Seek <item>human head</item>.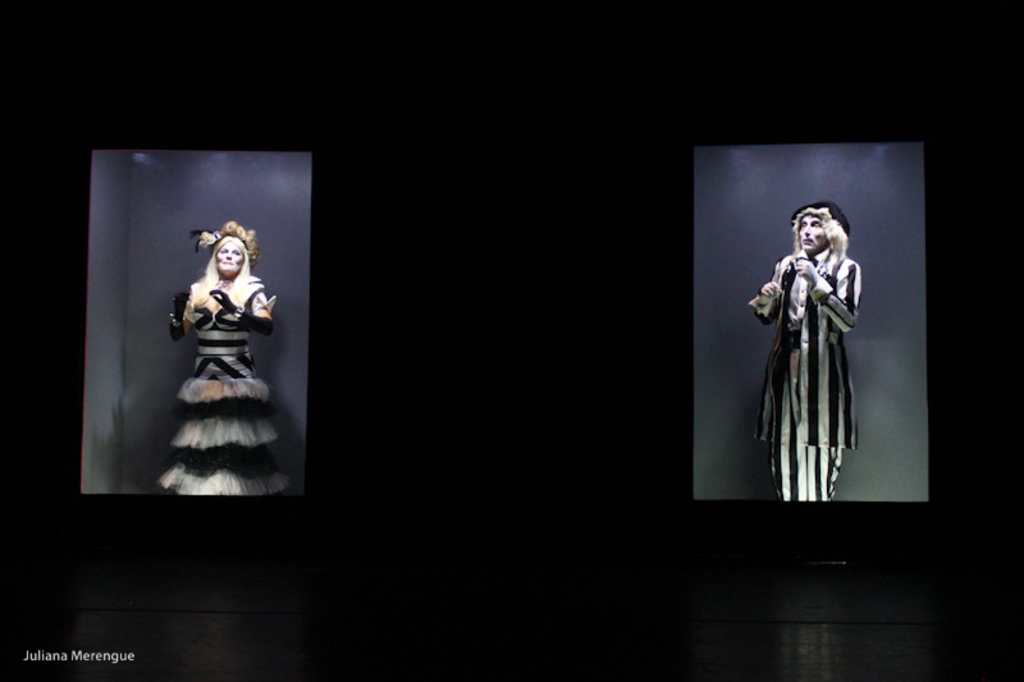
locate(209, 237, 247, 280).
